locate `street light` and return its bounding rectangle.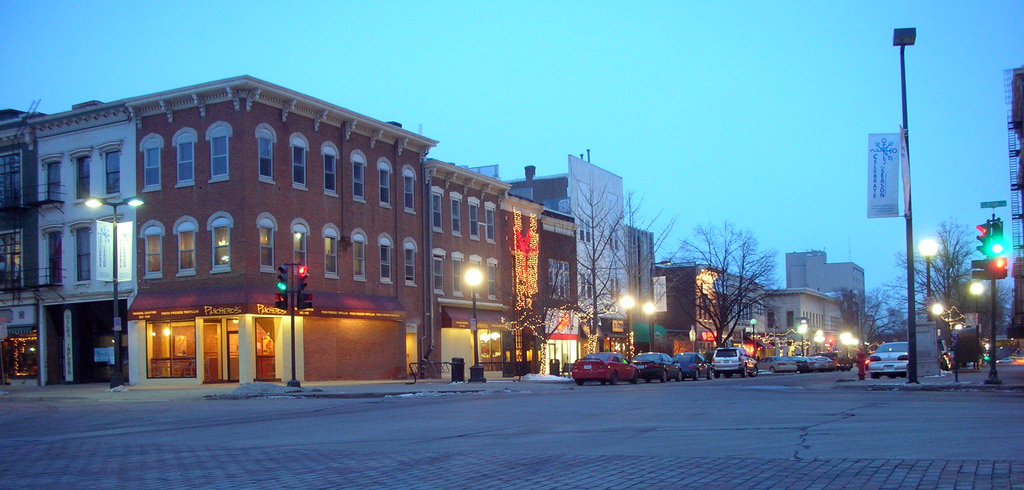
bbox(870, 62, 949, 367).
